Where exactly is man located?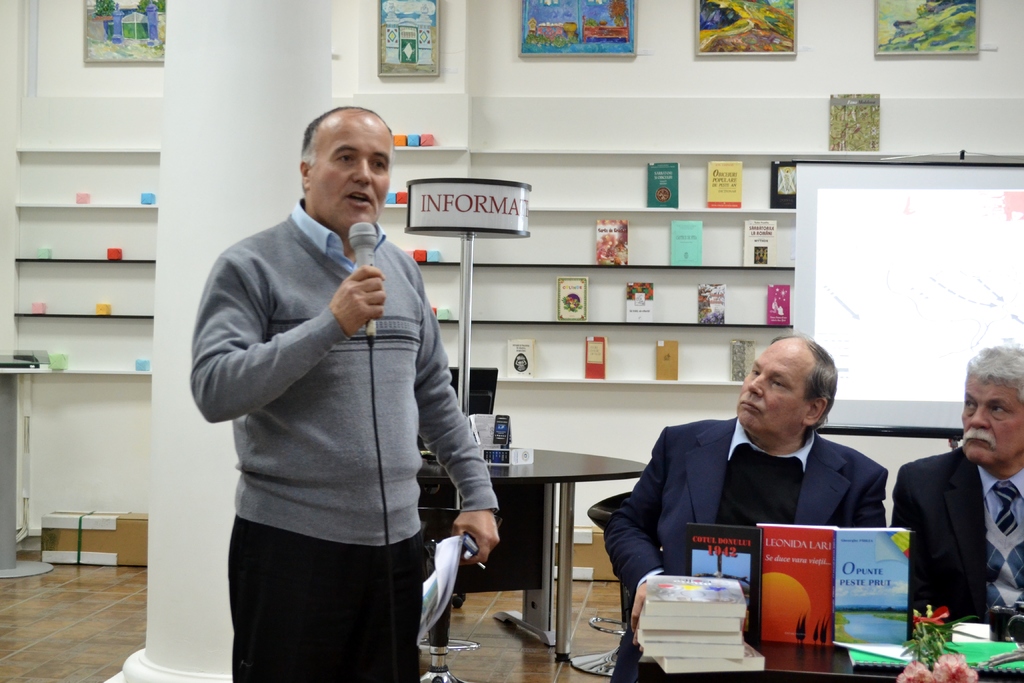
Its bounding box is [606, 336, 884, 682].
